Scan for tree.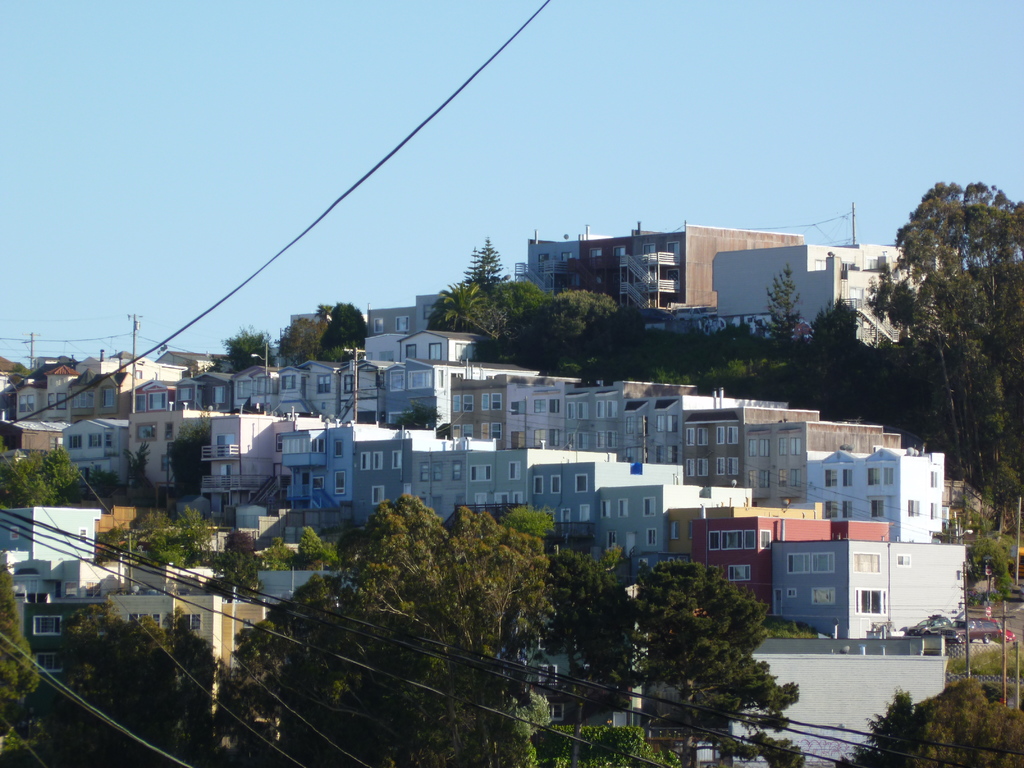
Scan result: locate(833, 675, 1023, 767).
